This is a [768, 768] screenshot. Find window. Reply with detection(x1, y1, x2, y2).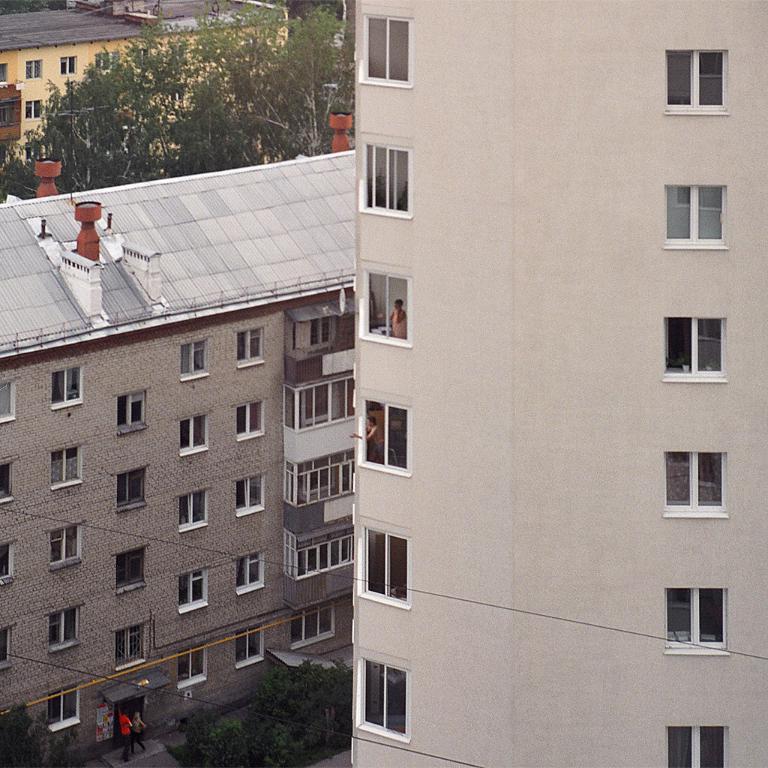
detection(20, 61, 37, 81).
